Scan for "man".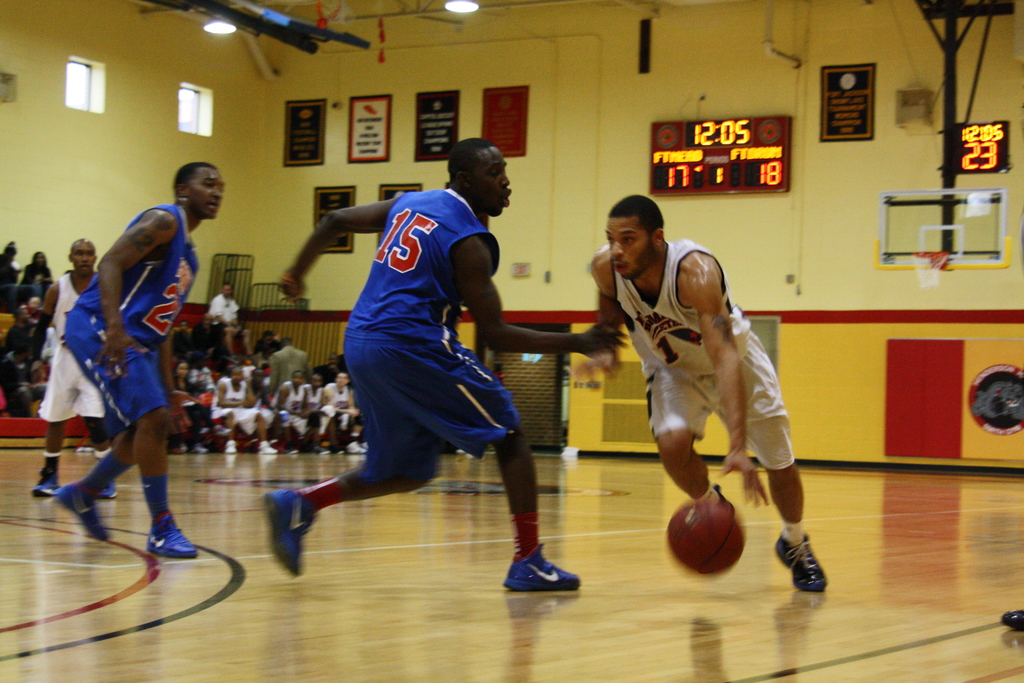
Scan result: Rect(255, 331, 281, 366).
